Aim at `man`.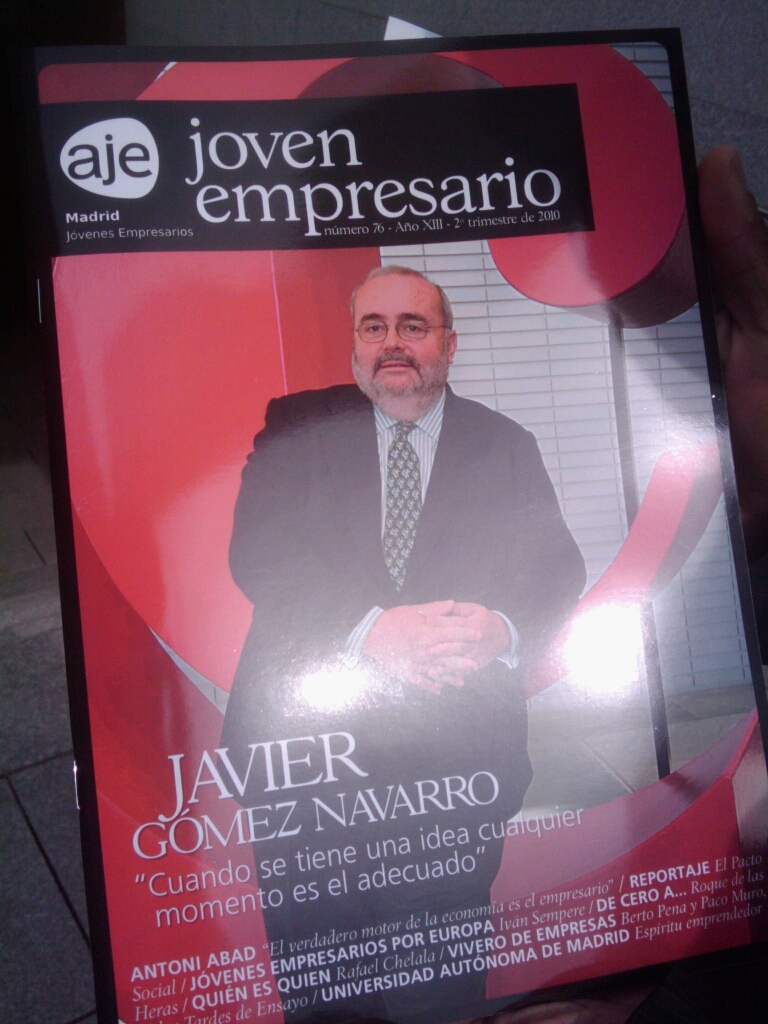
Aimed at x1=215 y1=268 x2=582 y2=1023.
